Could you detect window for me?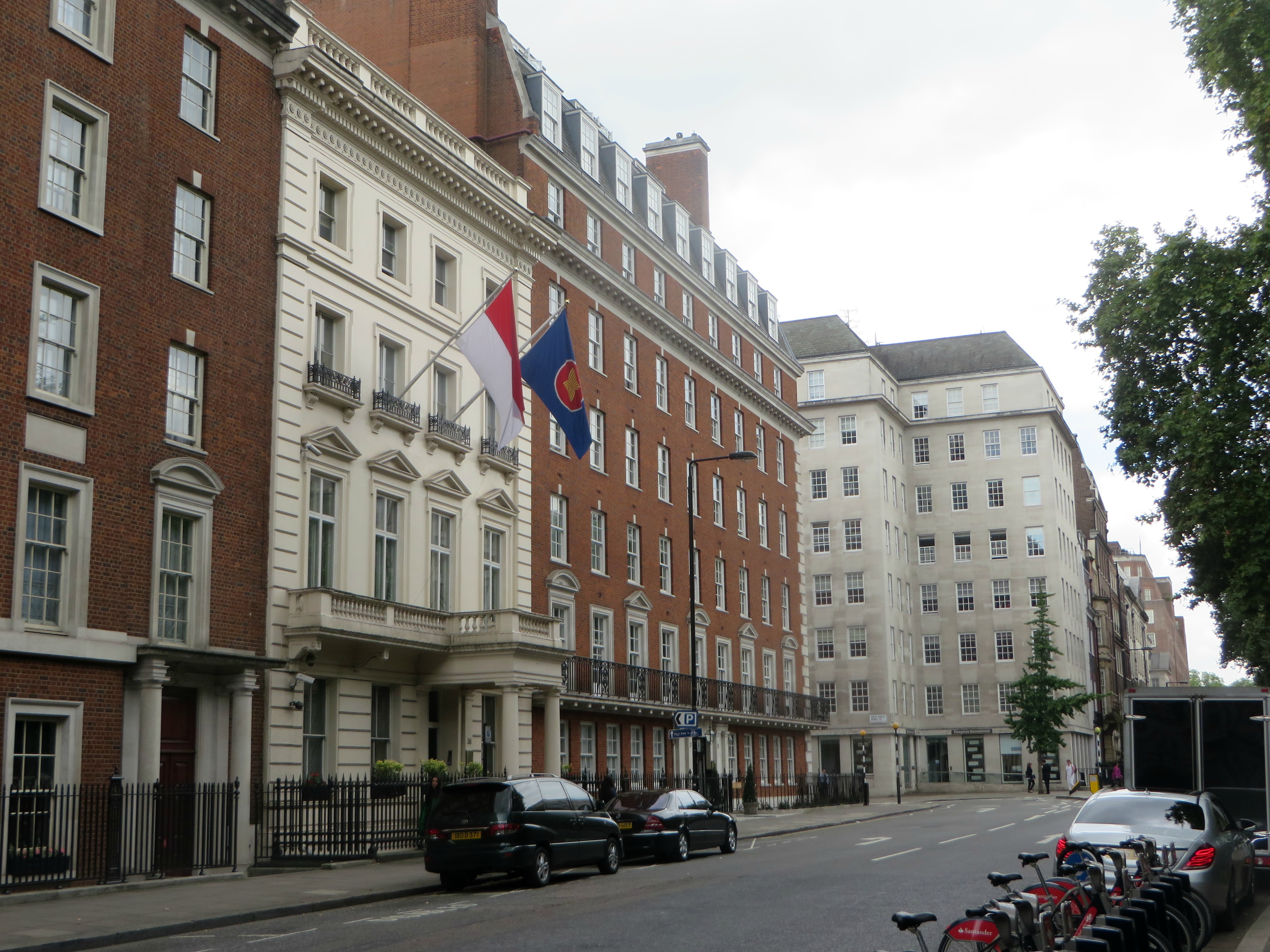
Detection result: <region>14, 0, 37, 20</region>.
